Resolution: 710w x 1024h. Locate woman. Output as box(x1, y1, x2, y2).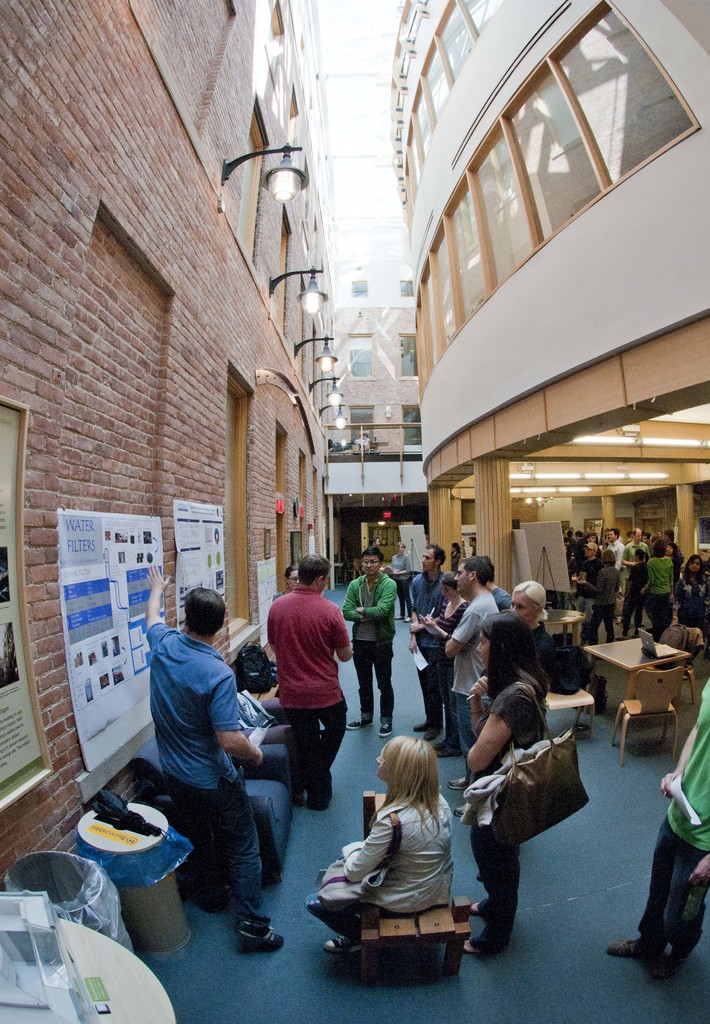
box(665, 542, 682, 602).
